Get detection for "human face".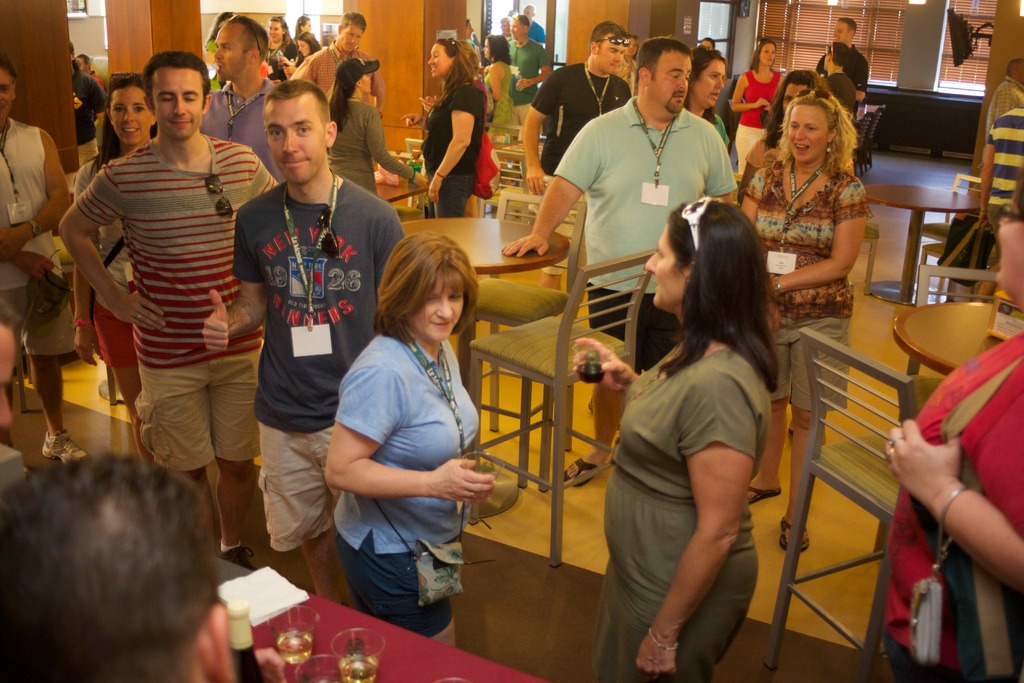
Detection: crop(525, 5, 533, 20).
